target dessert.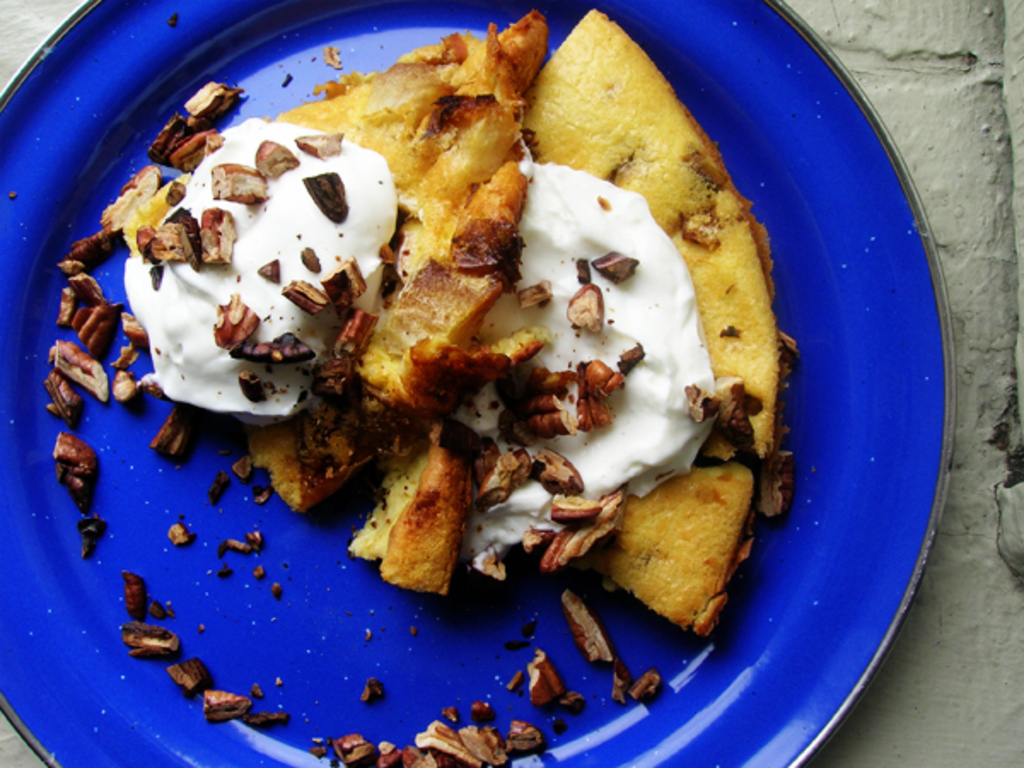
Target region: bbox=(258, 9, 546, 420).
